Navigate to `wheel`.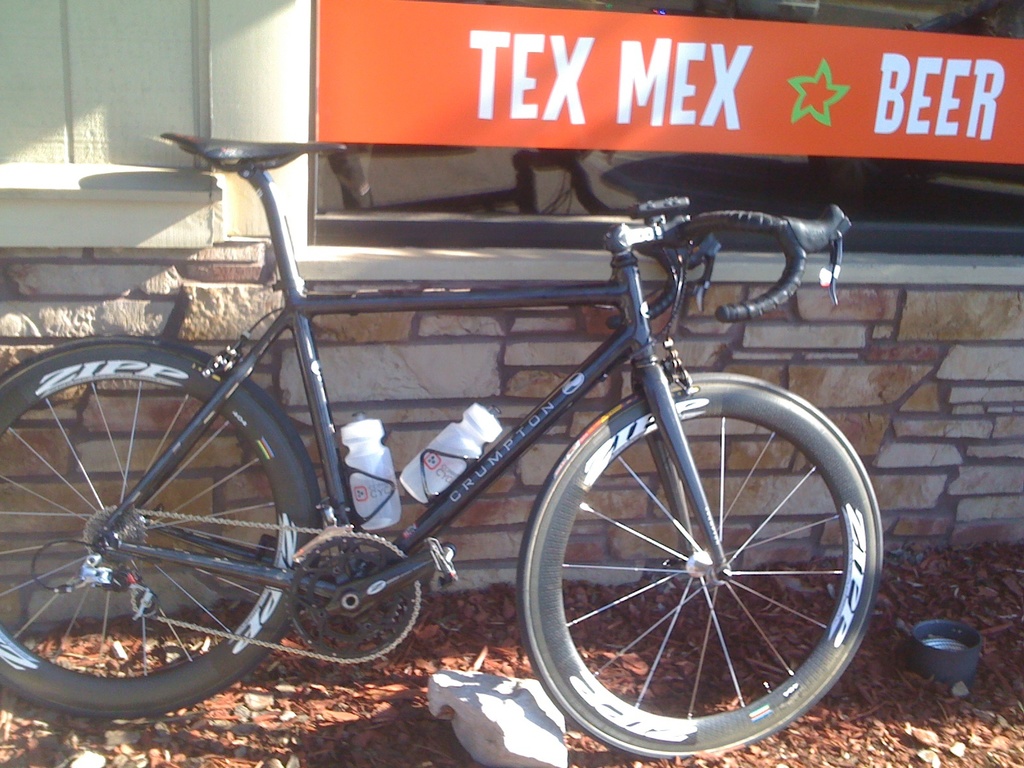
Navigation target: region(0, 335, 321, 721).
